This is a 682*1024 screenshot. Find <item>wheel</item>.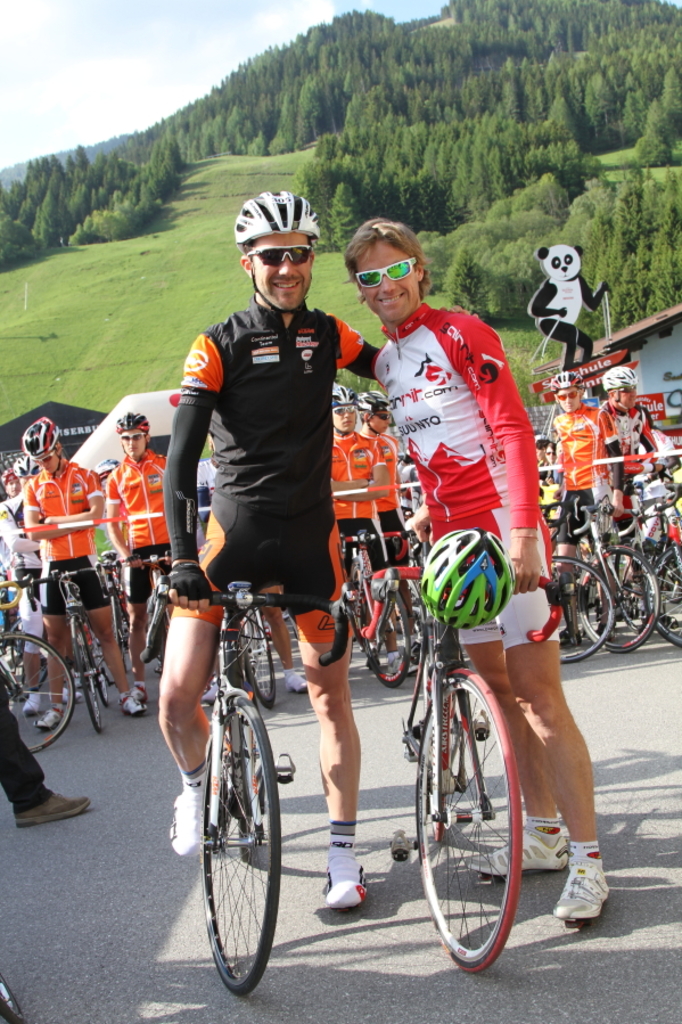
Bounding box: <region>648, 546, 681, 653</region>.
